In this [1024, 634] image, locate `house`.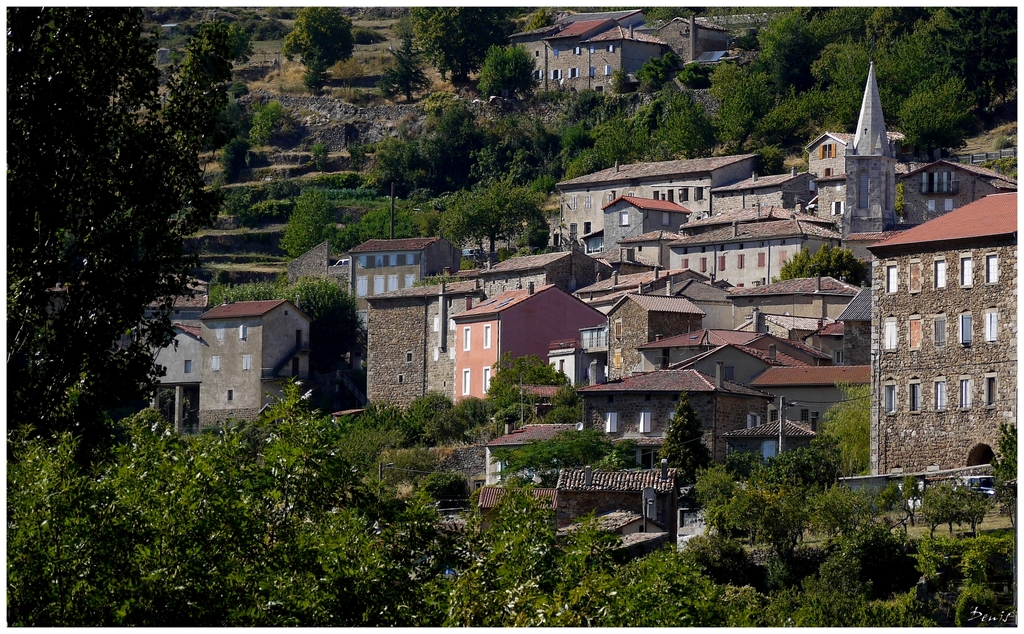
Bounding box: select_region(359, 242, 435, 298).
